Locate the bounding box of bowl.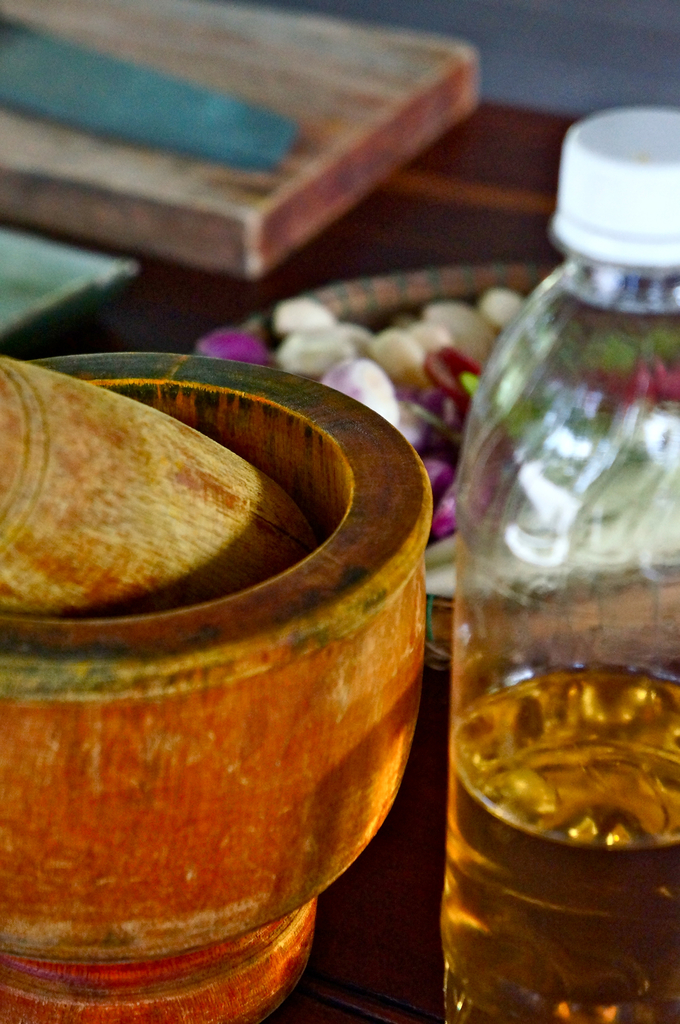
Bounding box: [left=248, top=267, right=676, bottom=676].
